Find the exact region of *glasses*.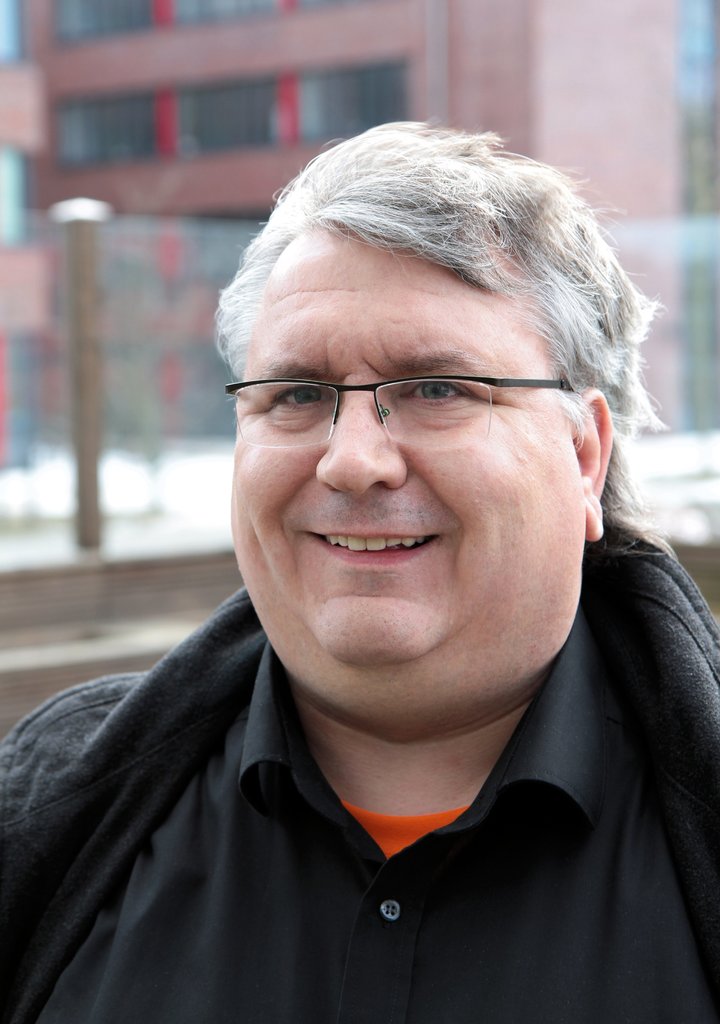
Exact region: 221, 364, 575, 451.
